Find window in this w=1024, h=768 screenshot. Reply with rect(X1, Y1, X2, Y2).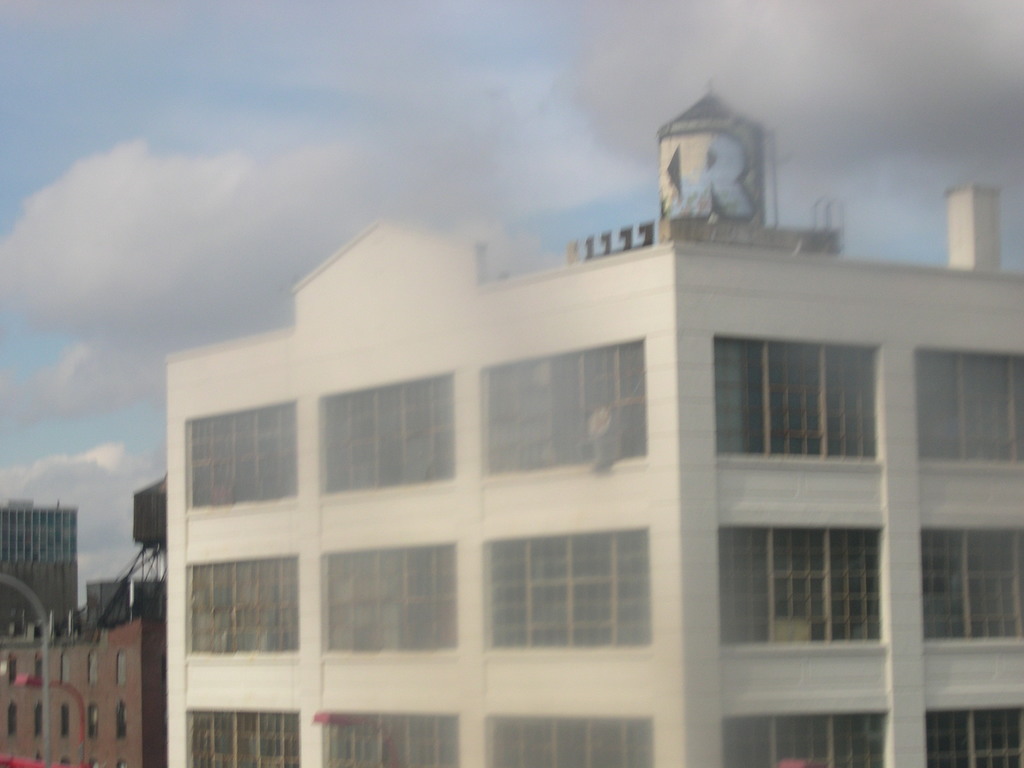
rect(115, 654, 127, 685).
